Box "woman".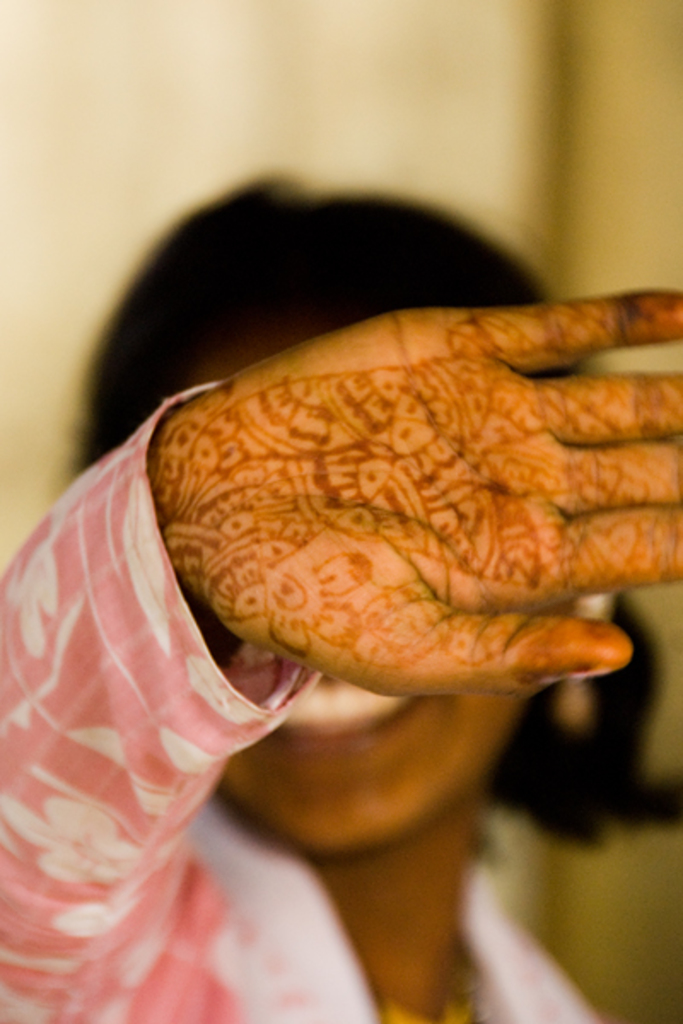
x1=0 y1=171 x2=681 y2=1022.
